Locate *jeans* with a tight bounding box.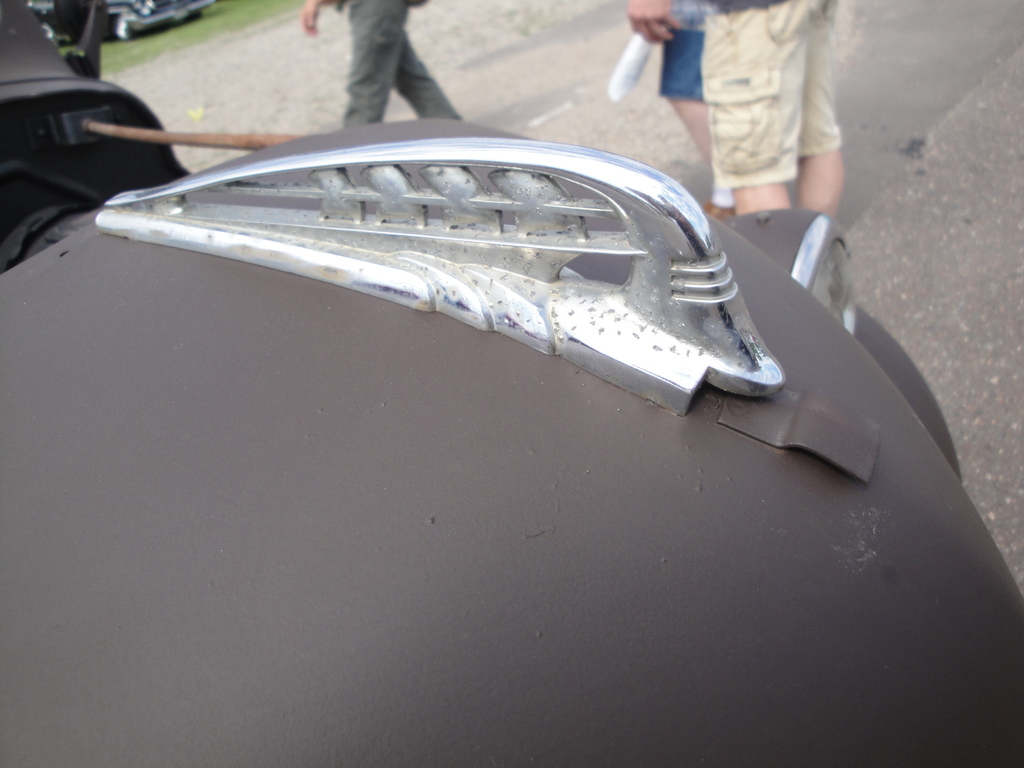
333/0/465/132.
